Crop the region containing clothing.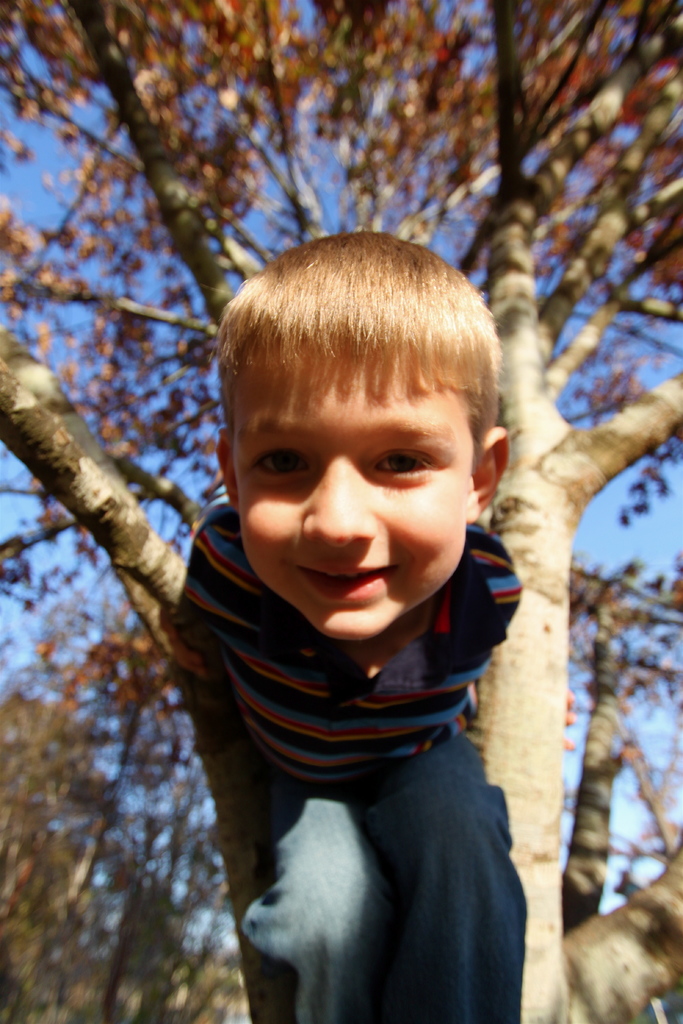
Crop region: pyautogui.locateOnScreen(148, 470, 571, 989).
